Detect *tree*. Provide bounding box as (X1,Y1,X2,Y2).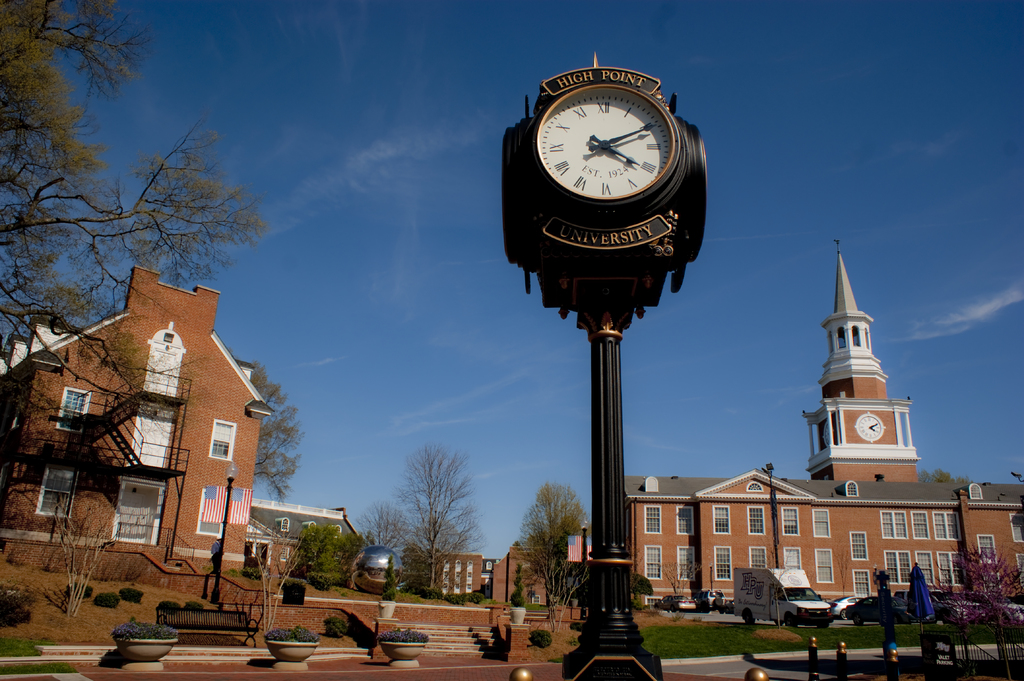
(250,365,308,502).
